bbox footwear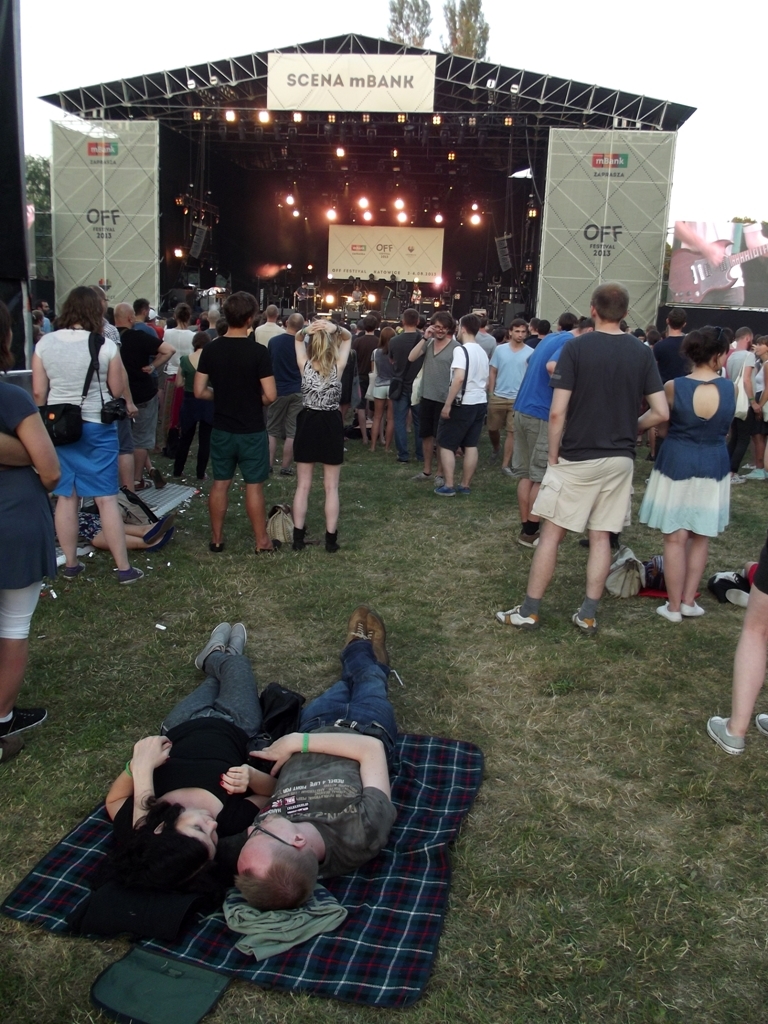
bbox(324, 533, 336, 551)
